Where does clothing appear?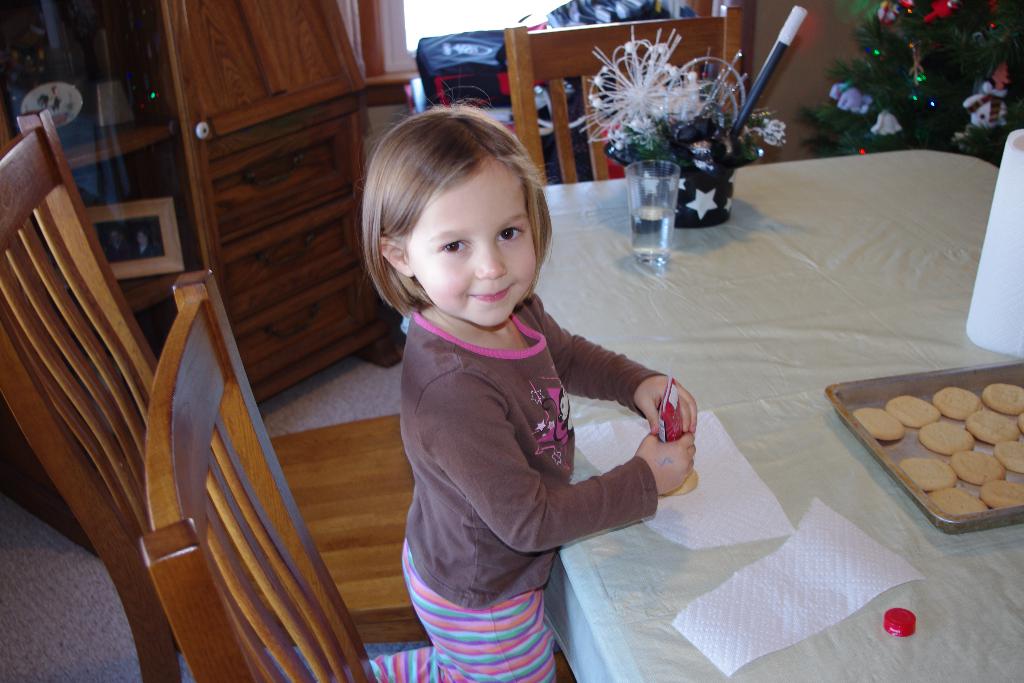
Appears at region(367, 224, 687, 659).
